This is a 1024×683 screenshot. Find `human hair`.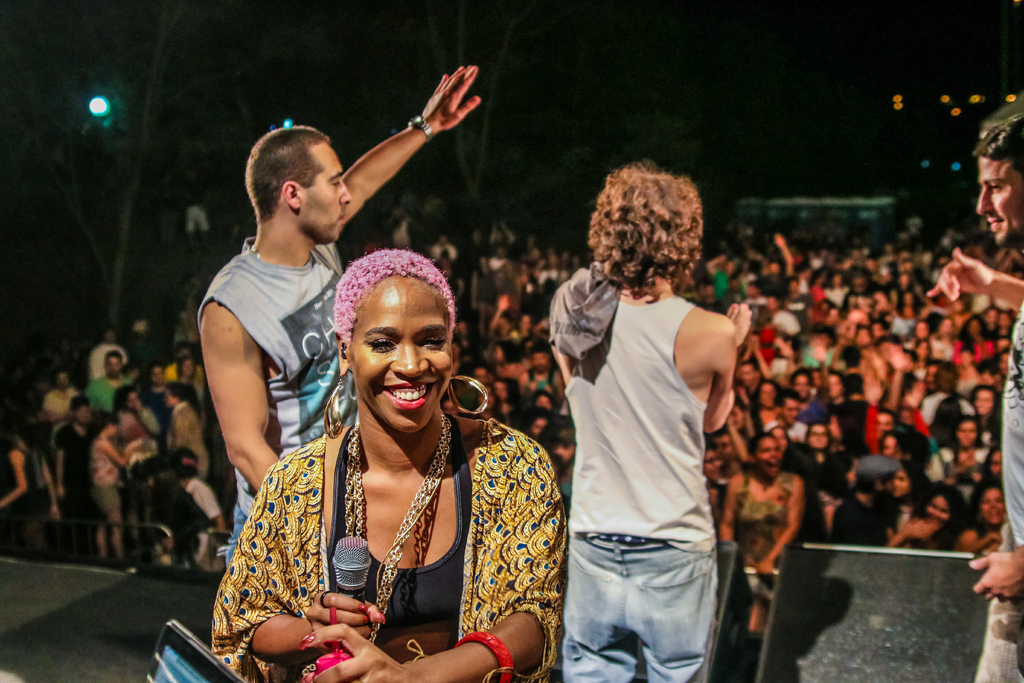
Bounding box: locate(586, 160, 714, 305).
